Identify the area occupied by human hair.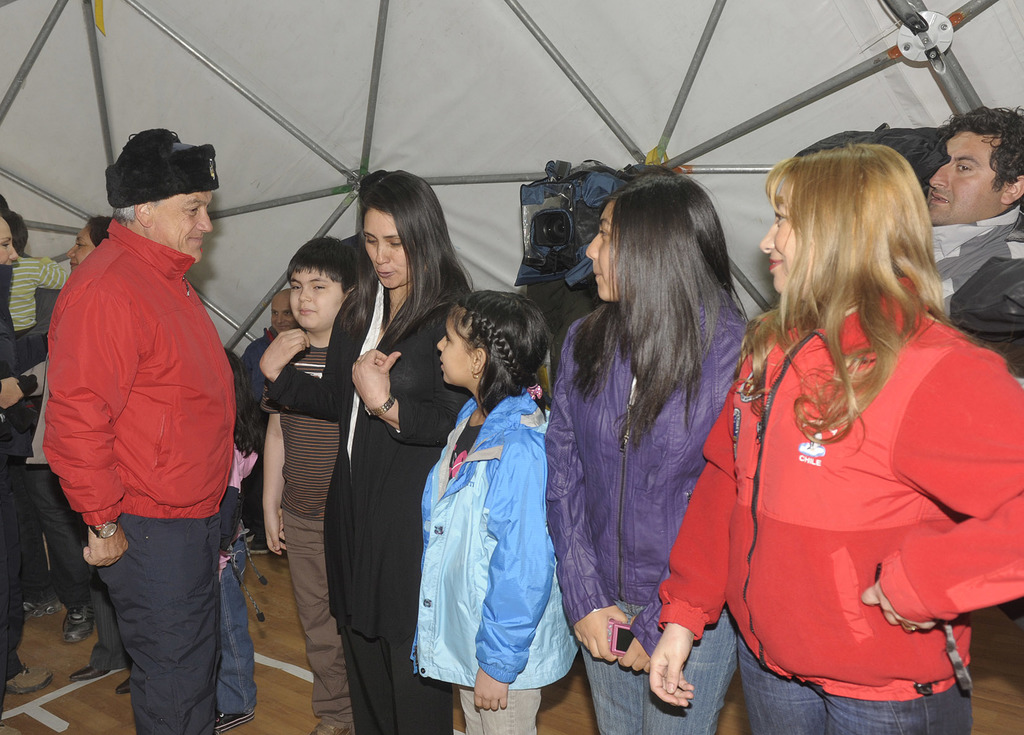
Area: BBox(565, 164, 737, 462).
